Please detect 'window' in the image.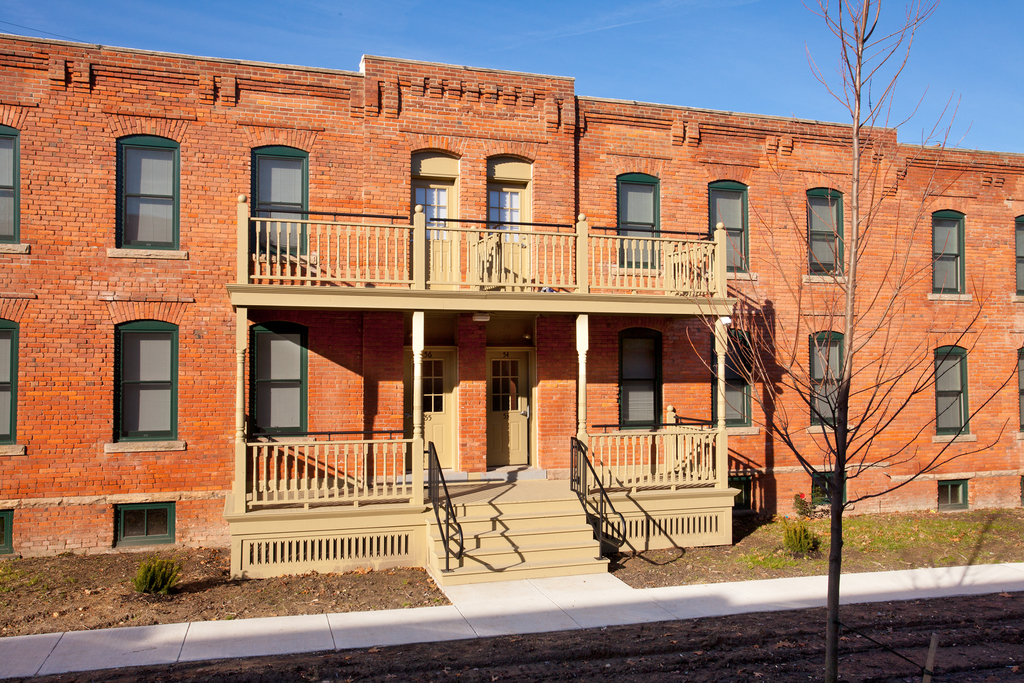
BBox(938, 478, 972, 511).
